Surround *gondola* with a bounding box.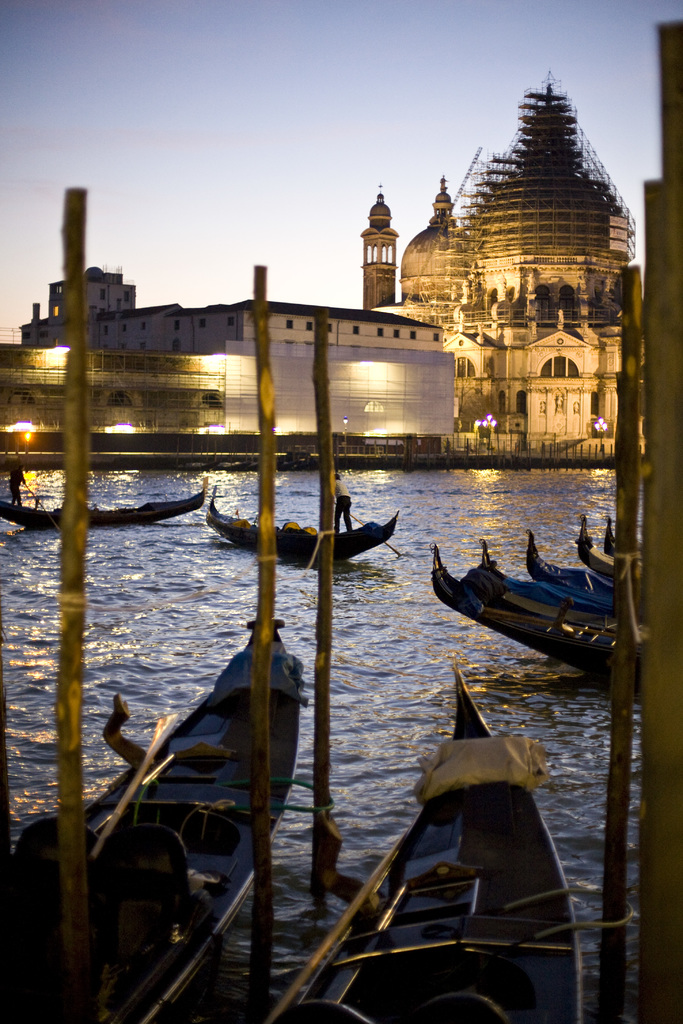
[x1=254, y1=652, x2=606, y2=1023].
